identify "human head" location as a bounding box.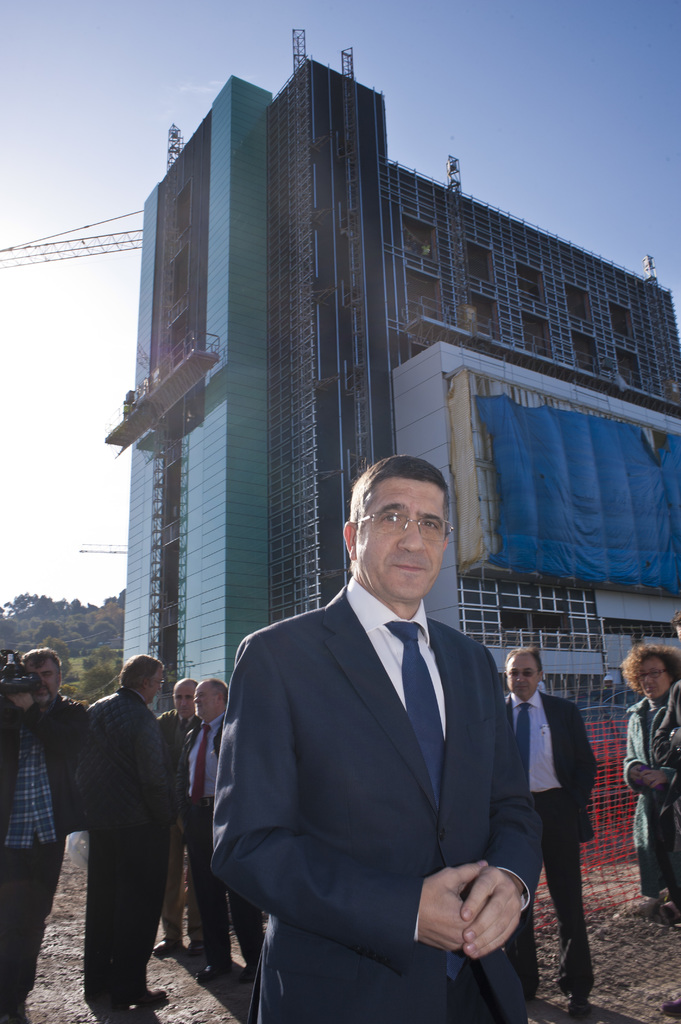
select_region(170, 678, 196, 717).
